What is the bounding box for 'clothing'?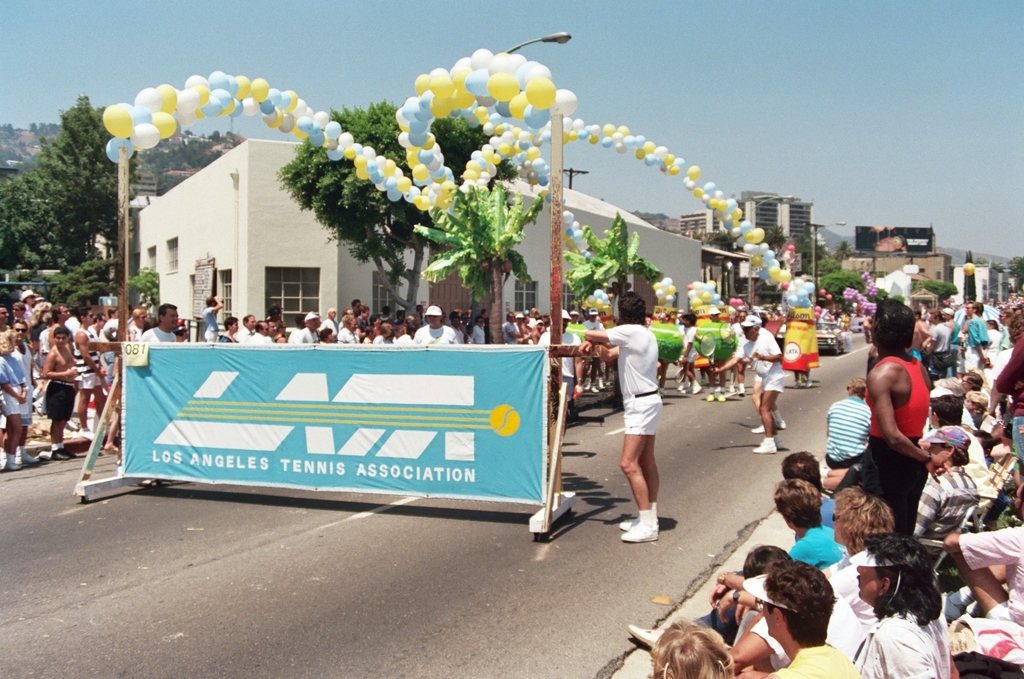
bbox=[959, 523, 1023, 626].
